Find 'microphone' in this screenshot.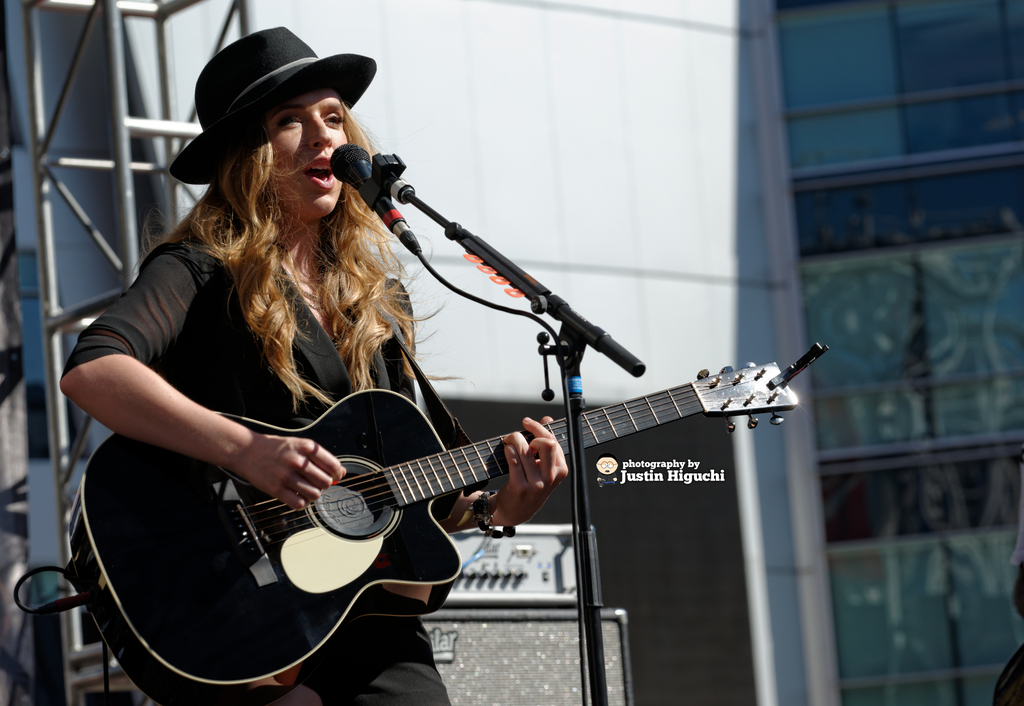
The bounding box for 'microphone' is [x1=330, y1=140, x2=420, y2=255].
